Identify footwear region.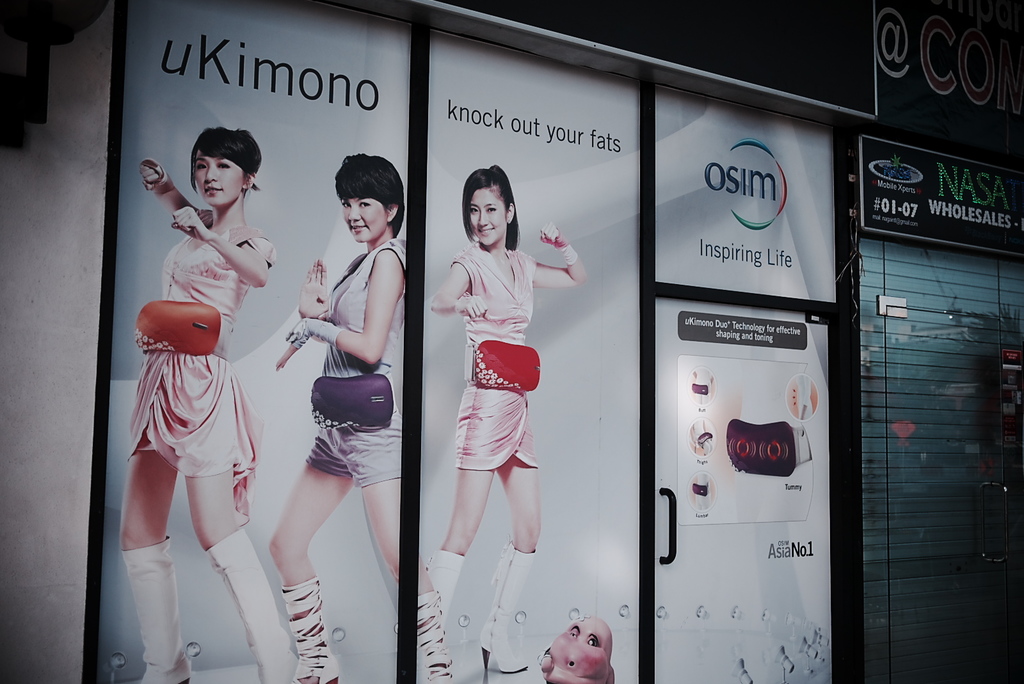
Region: Rect(477, 536, 528, 673).
